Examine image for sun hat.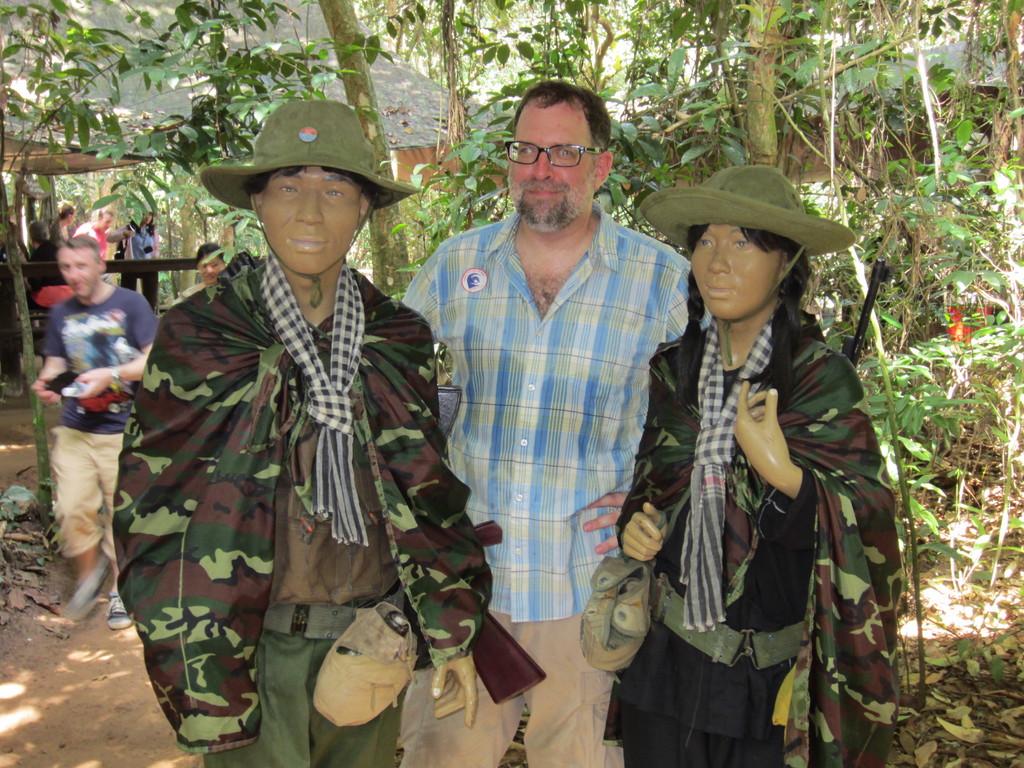
Examination result: 639:164:860:371.
